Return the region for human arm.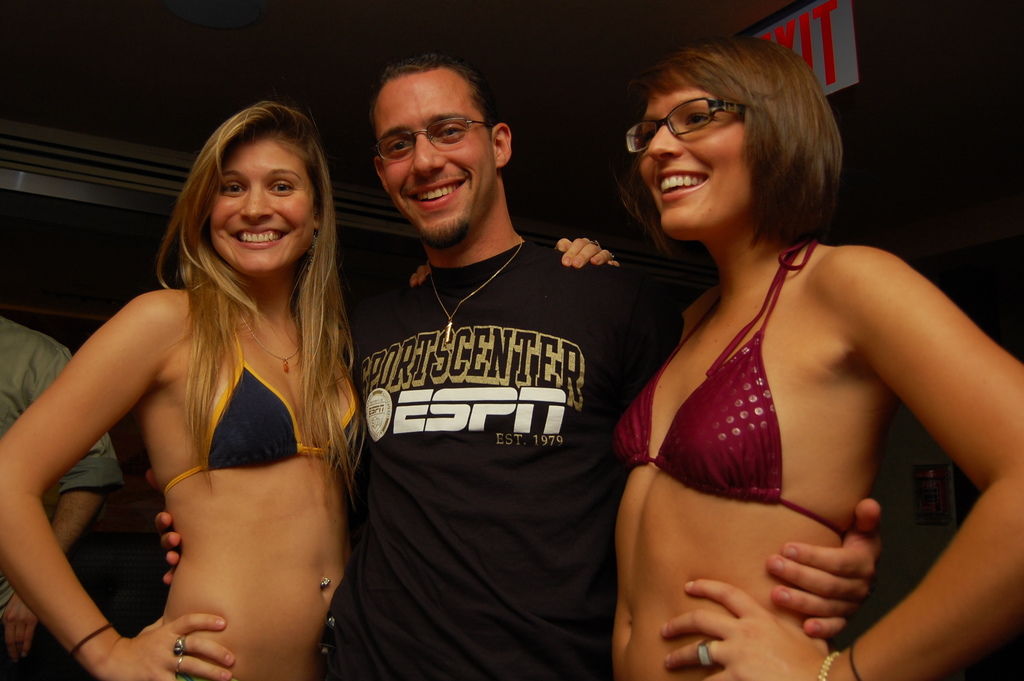
x1=758, y1=495, x2=886, y2=639.
